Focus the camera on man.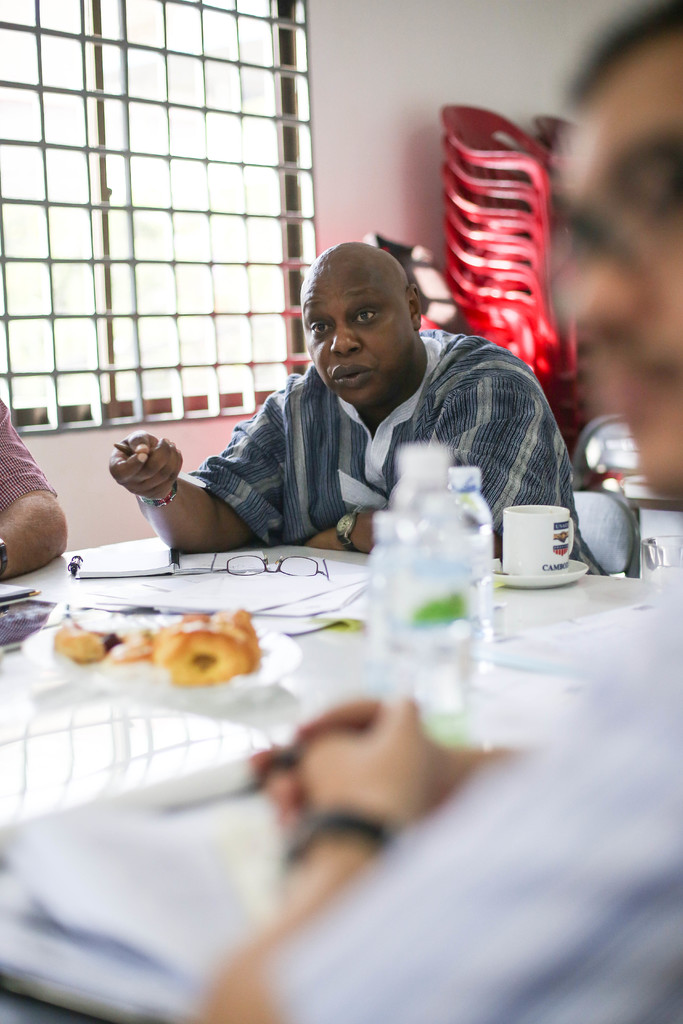
Focus region: bbox(0, 393, 69, 582).
